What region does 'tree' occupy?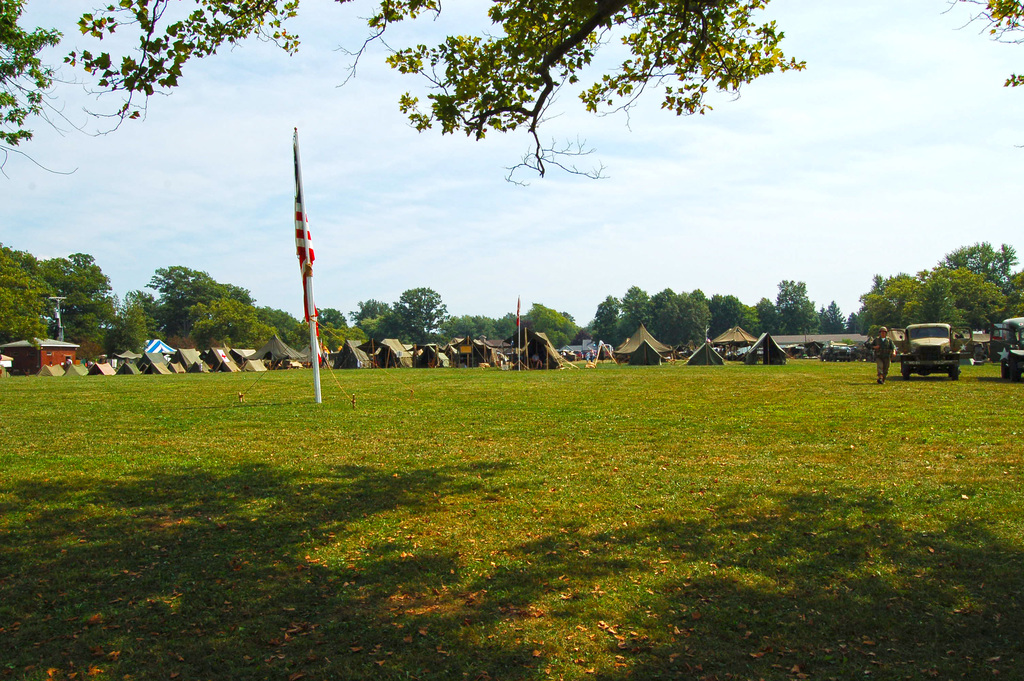
locate(846, 311, 859, 331).
